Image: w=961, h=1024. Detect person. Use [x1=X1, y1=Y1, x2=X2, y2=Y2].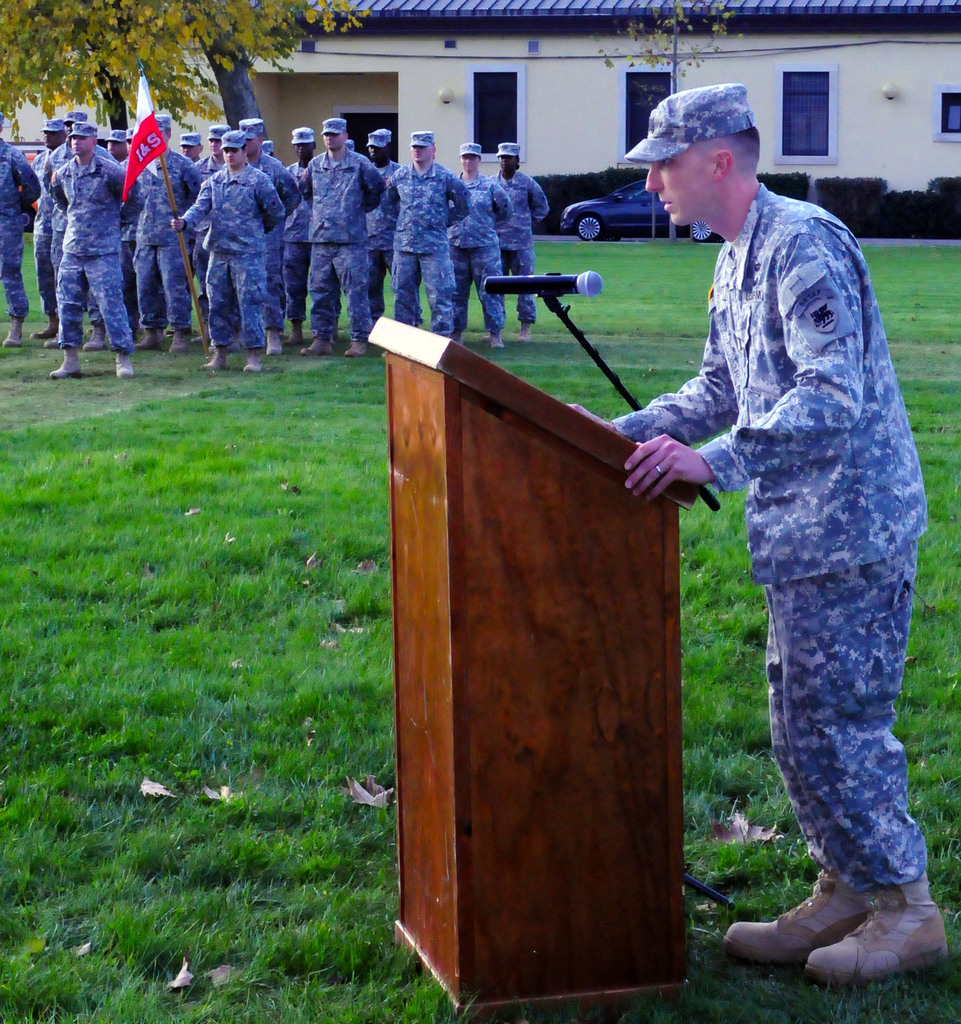
[x1=445, y1=135, x2=509, y2=352].
